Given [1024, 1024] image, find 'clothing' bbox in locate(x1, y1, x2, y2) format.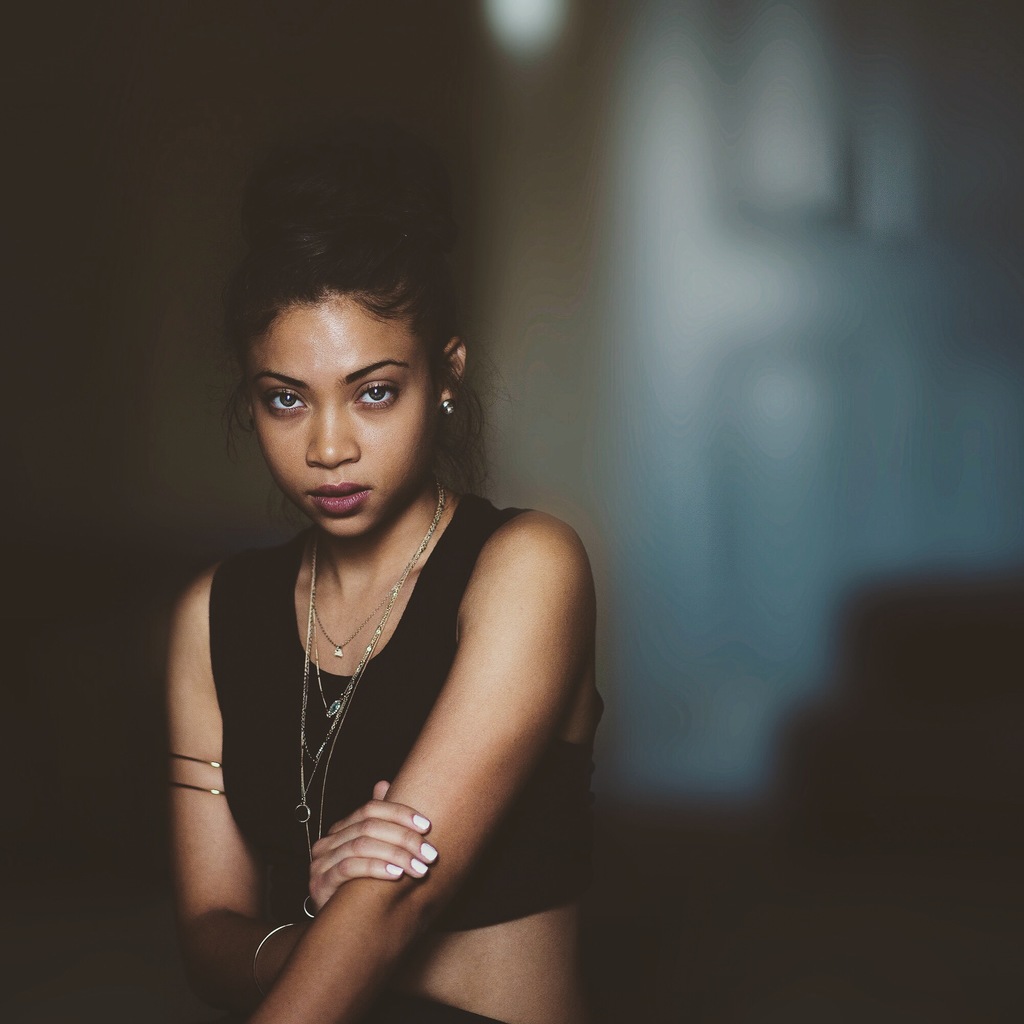
locate(211, 496, 590, 935).
